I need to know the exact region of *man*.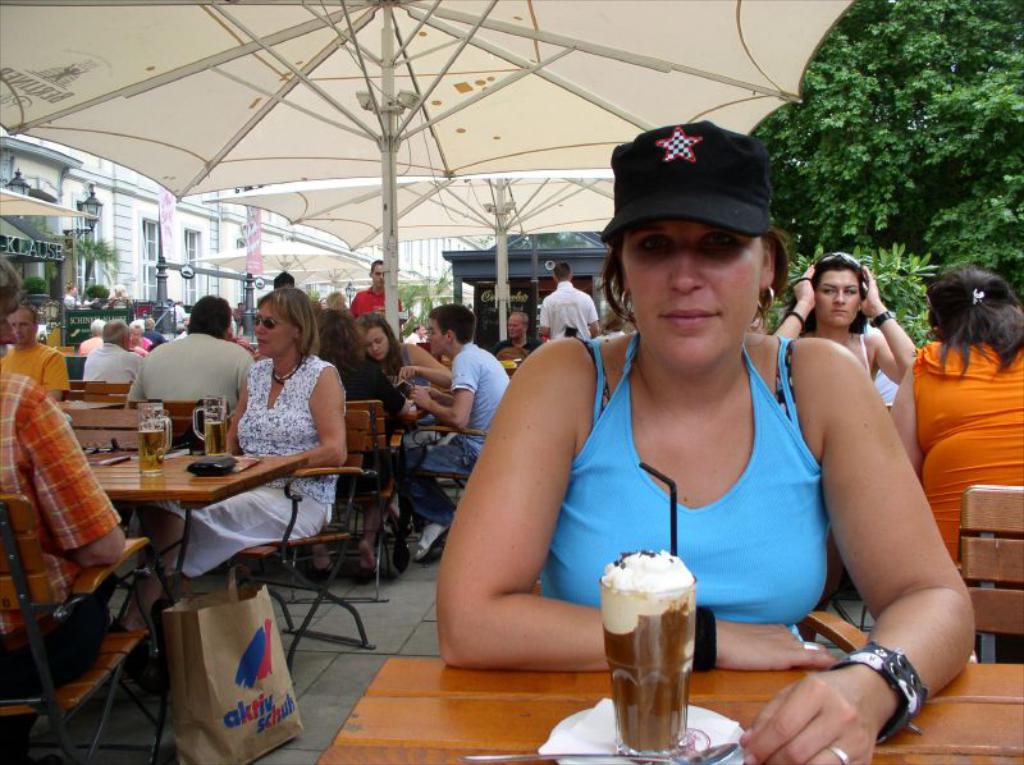
Region: x1=141, y1=319, x2=169, y2=343.
